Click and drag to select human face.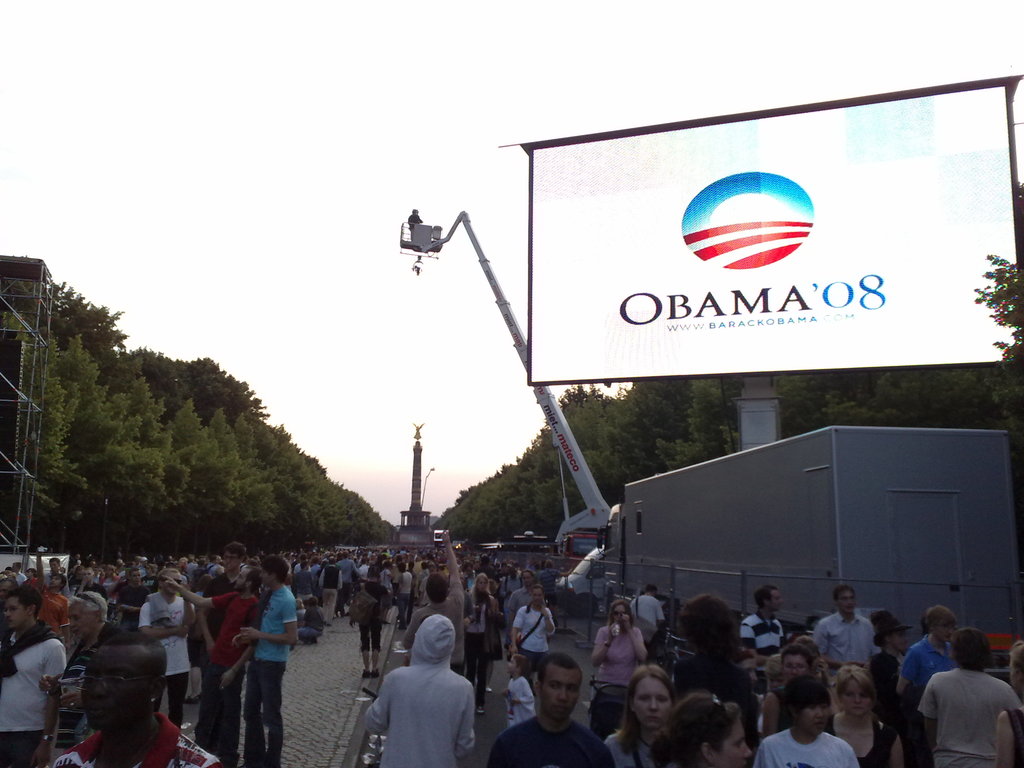
Selection: left=1, top=594, right=28, bottom=628.
